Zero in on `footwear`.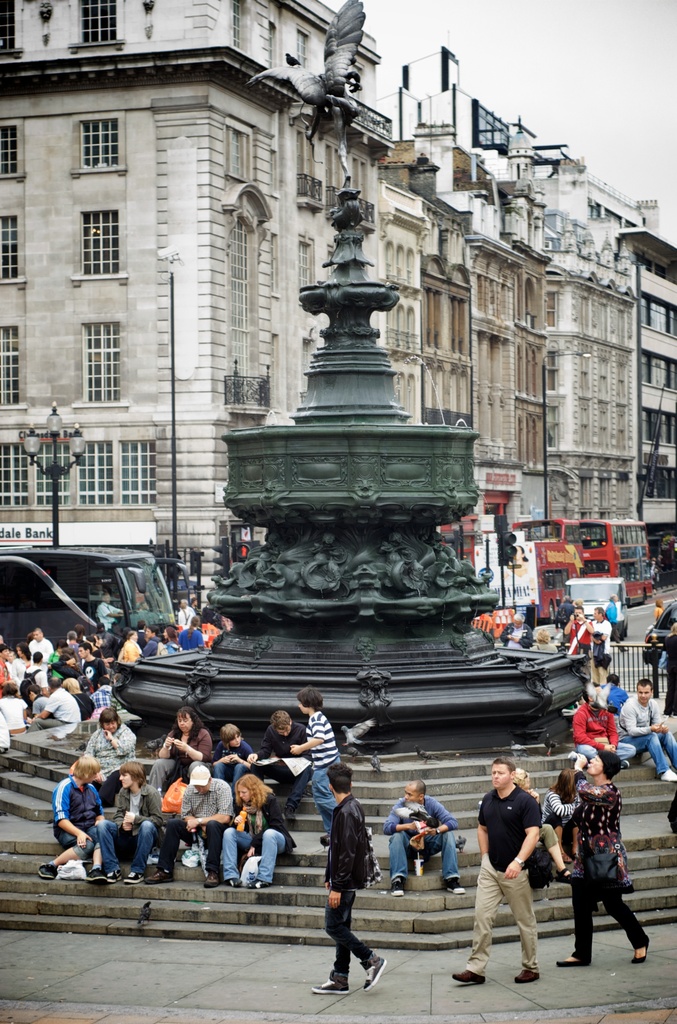
Zeroed in: locate(450, 972, 483, 987).
